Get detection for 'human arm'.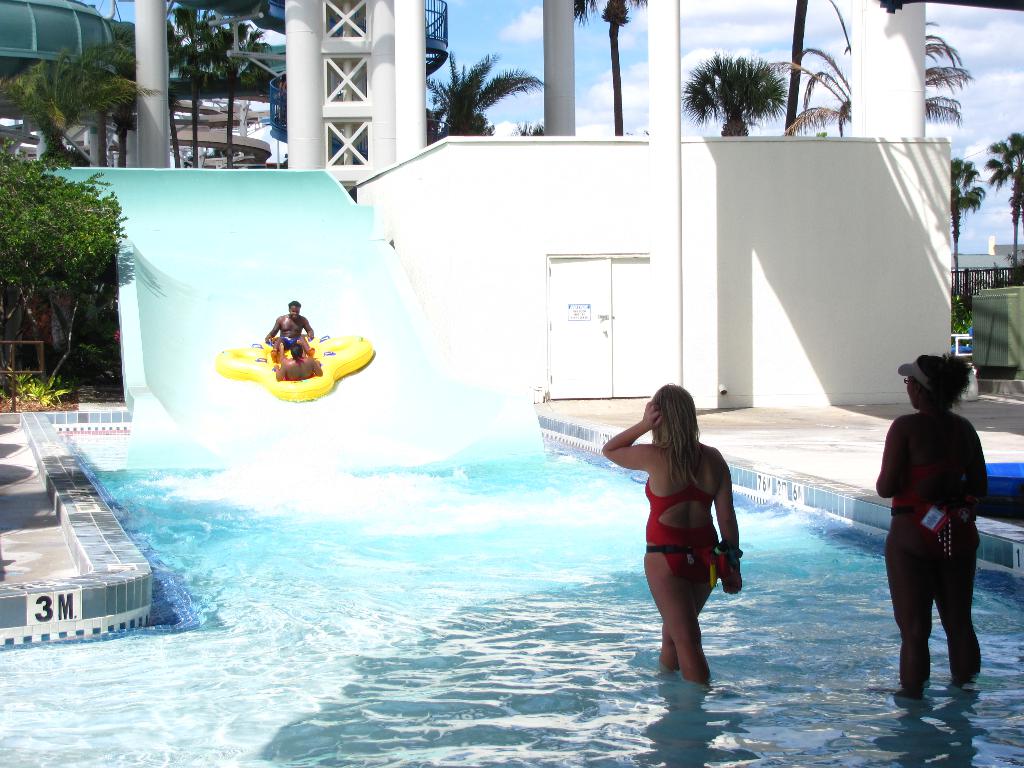
Detection: [267,320,279,345].
